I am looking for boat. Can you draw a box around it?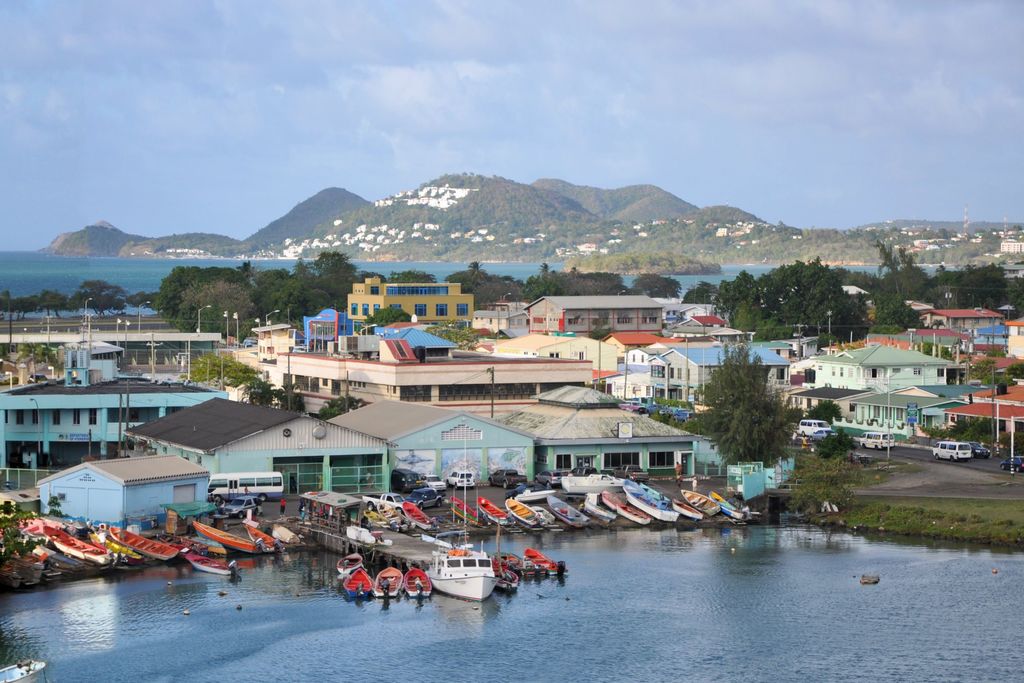
Sure, the bounding box is 522:548:566:580.
